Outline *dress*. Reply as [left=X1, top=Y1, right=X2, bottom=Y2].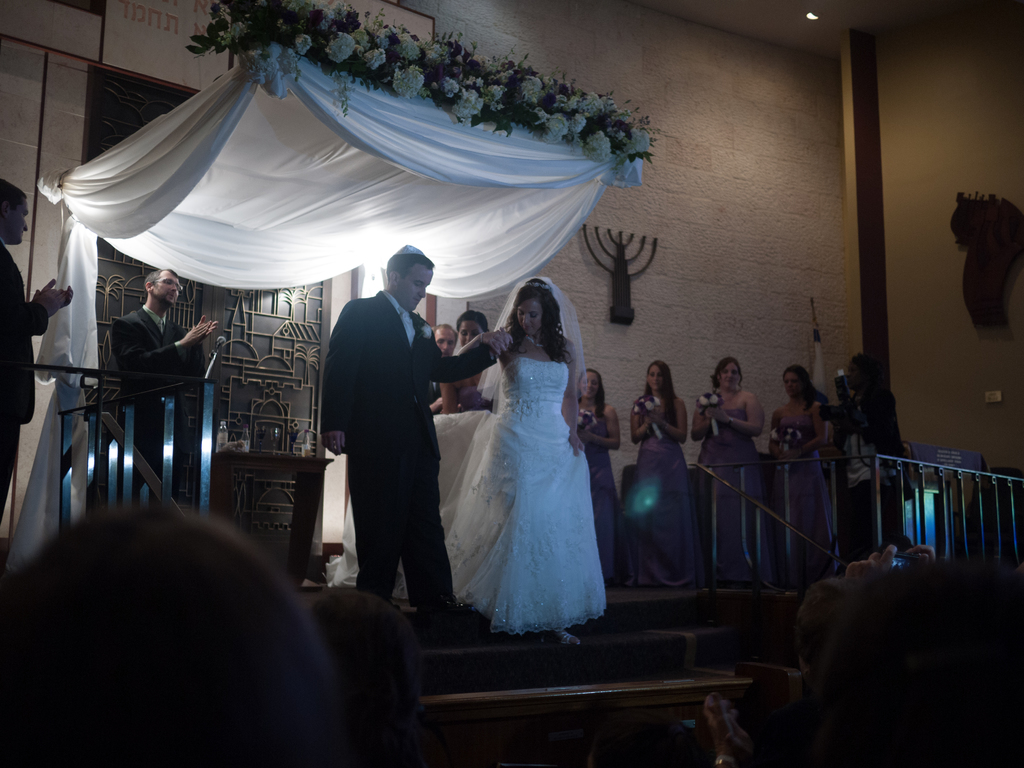
[left=324, top=358, right=602, bottom=632].
